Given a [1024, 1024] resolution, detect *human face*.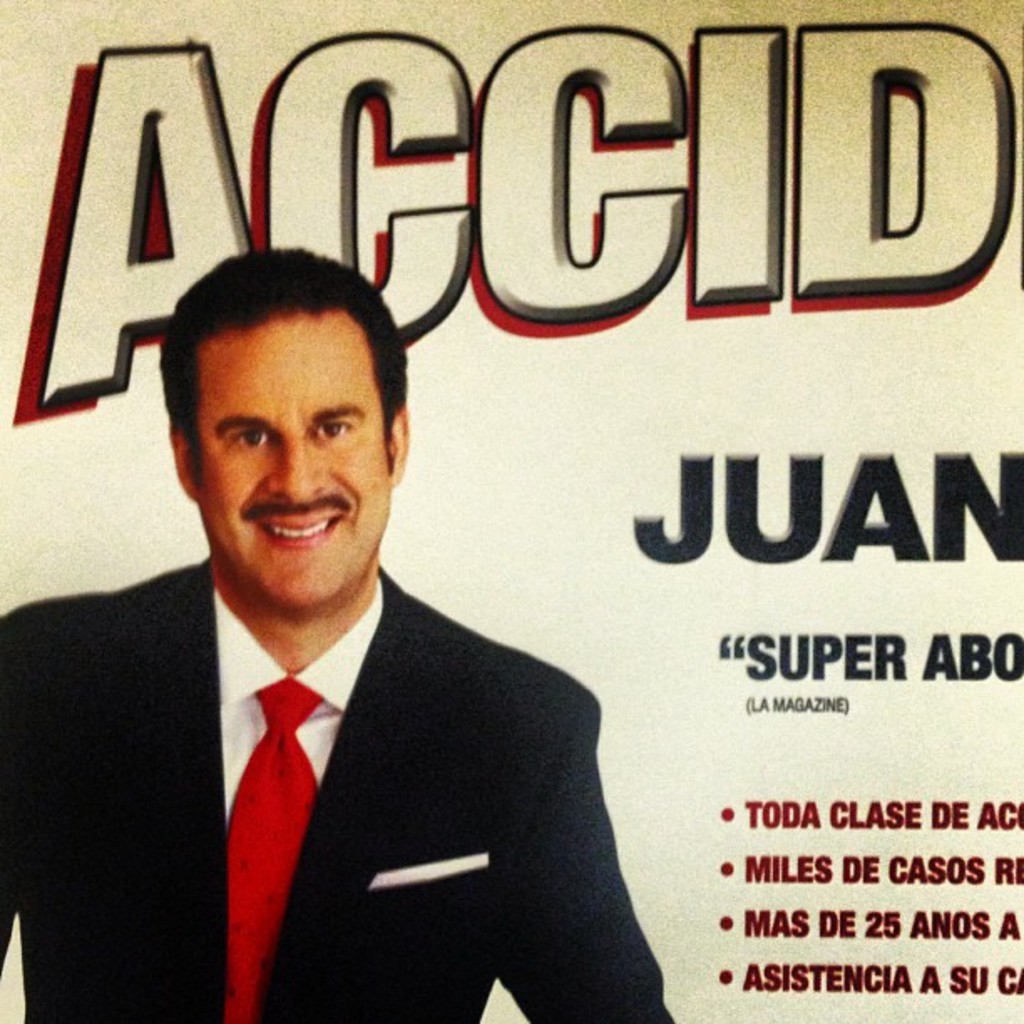
(x1=187, y1=315, x2=397, y2=609).
